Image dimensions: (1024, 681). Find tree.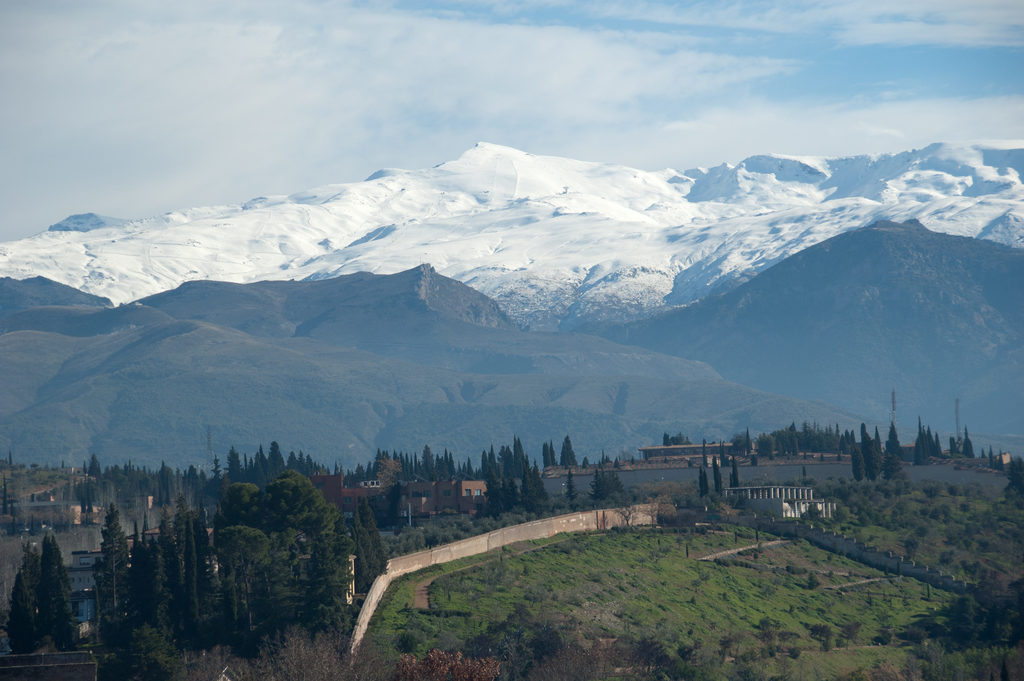
l=720, t=590, r=731, b=601.
